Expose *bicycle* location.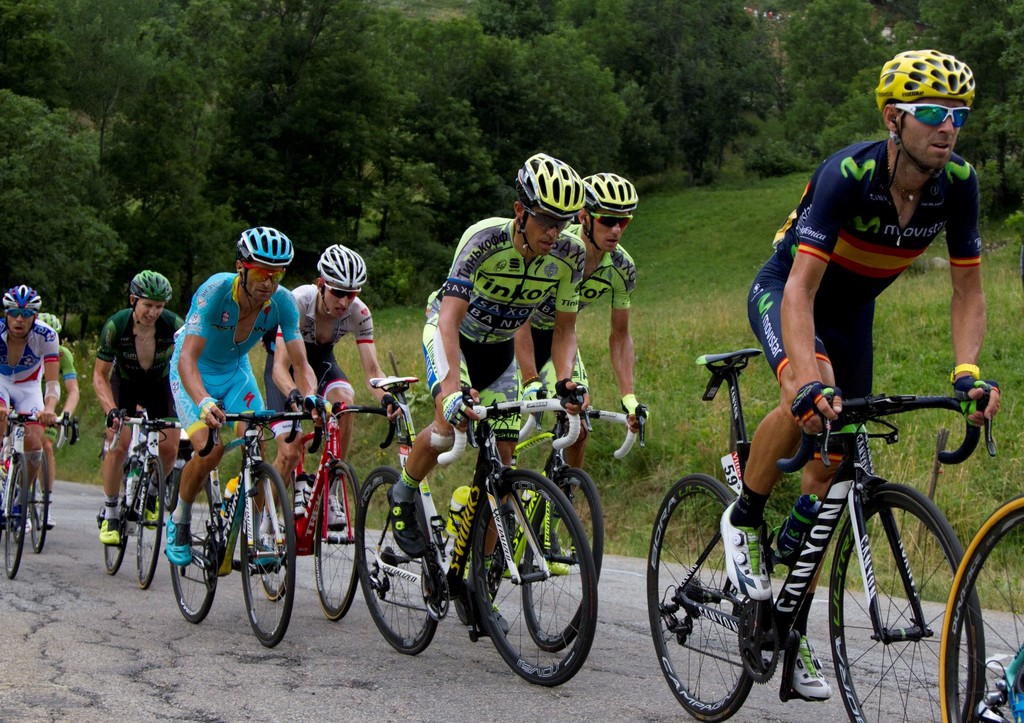
Exposed at [93,410,181,596].
